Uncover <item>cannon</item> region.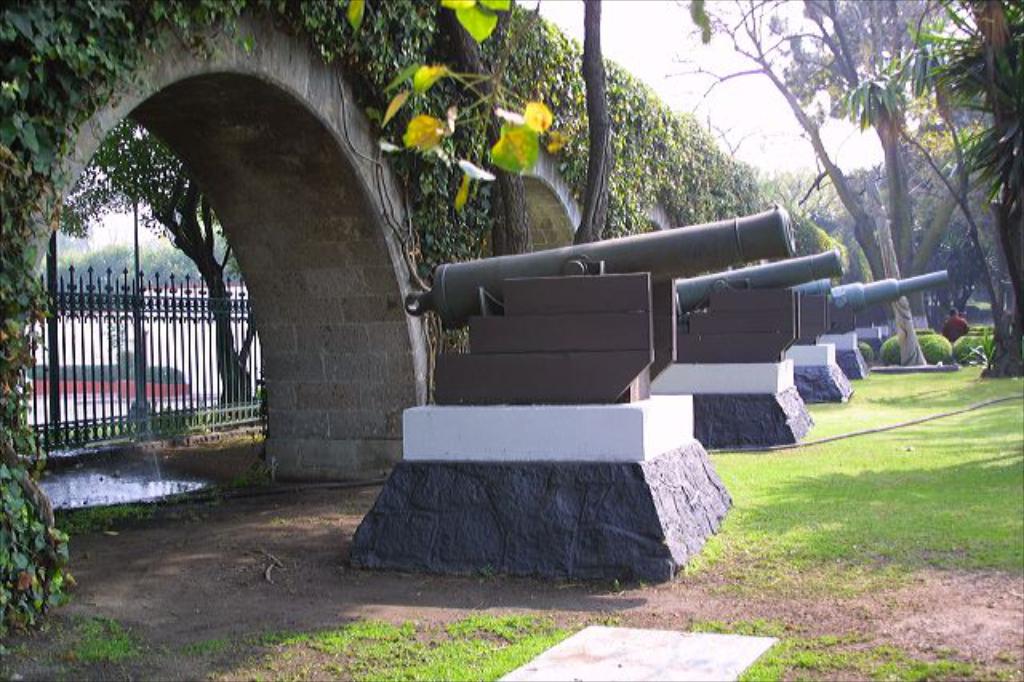
Uncovered: BBox(829, 263, 952, 346).
